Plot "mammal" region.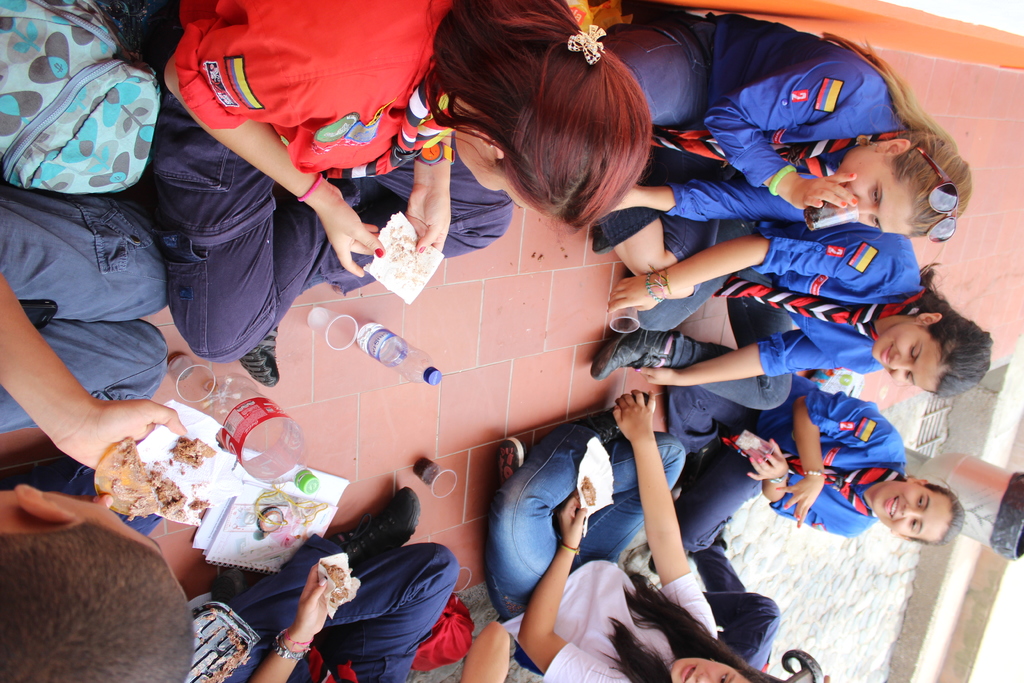
Plotted at bbox=(591, 4, 971, 262).
